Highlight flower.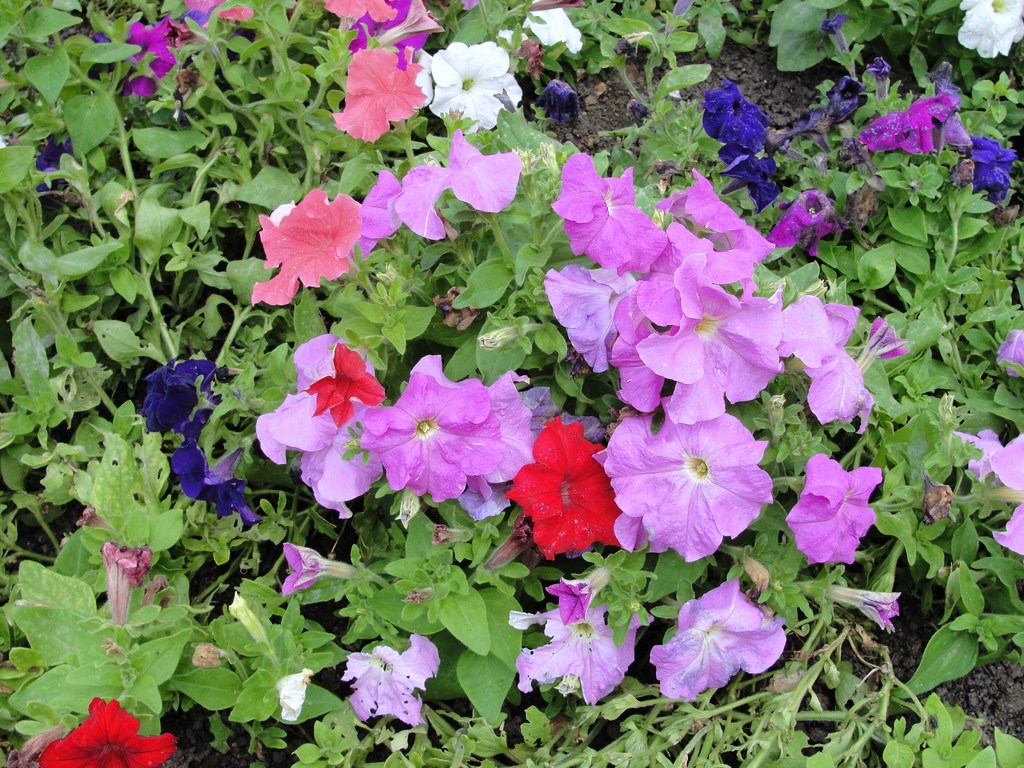
Highlighted region: 342,634,445,733.
